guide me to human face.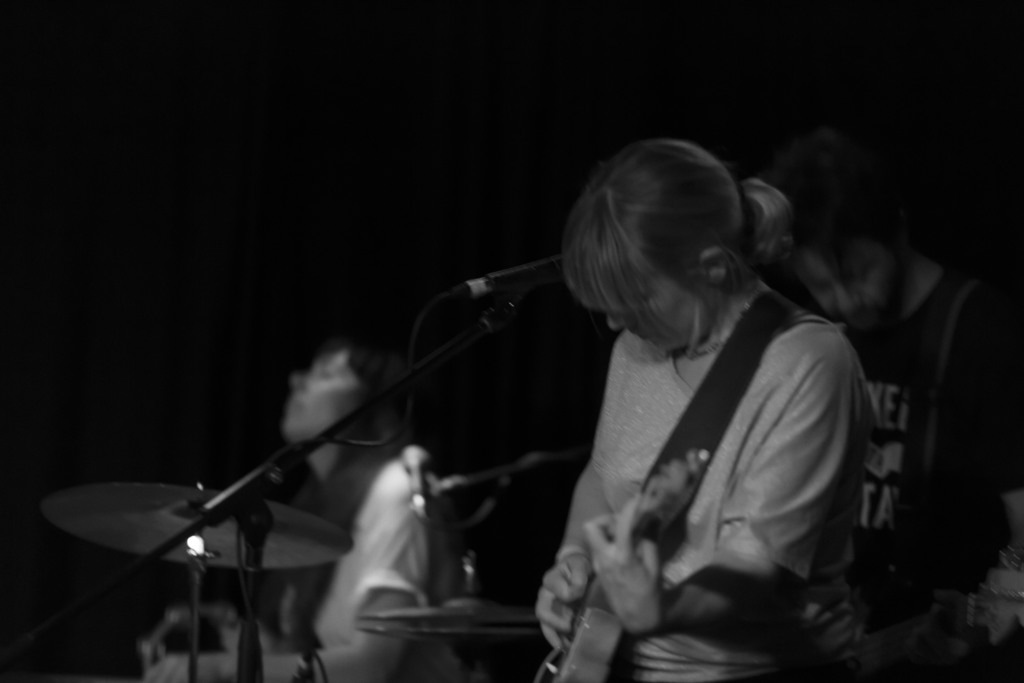
Guidance: l=284, t=350, r=367, b=432.
